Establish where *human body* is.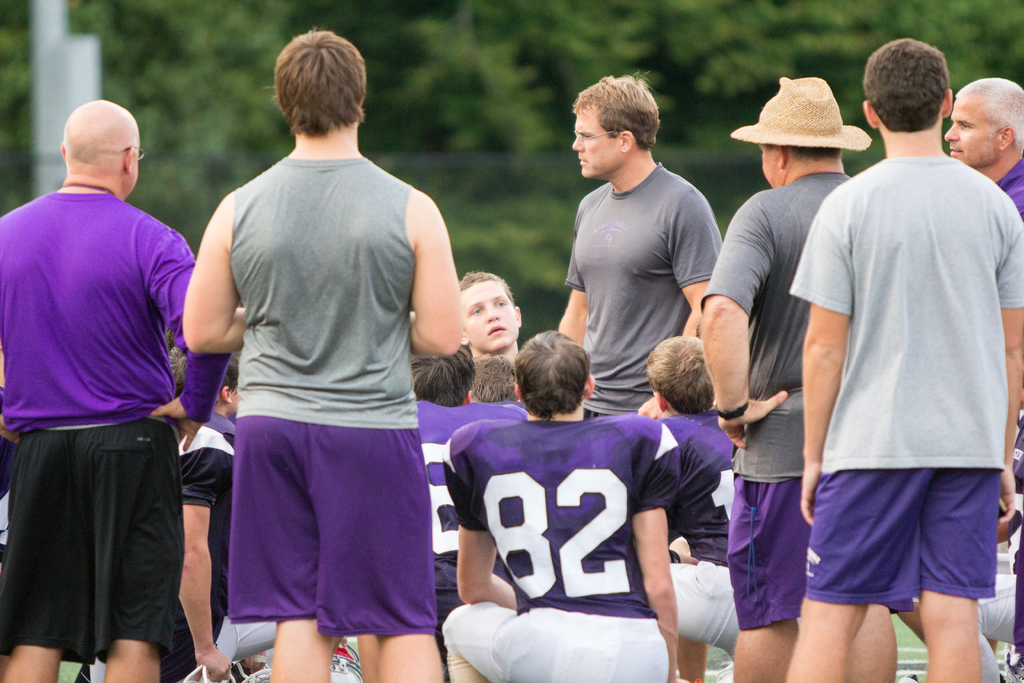
Established at detection(943, 74, 1023, 682).
